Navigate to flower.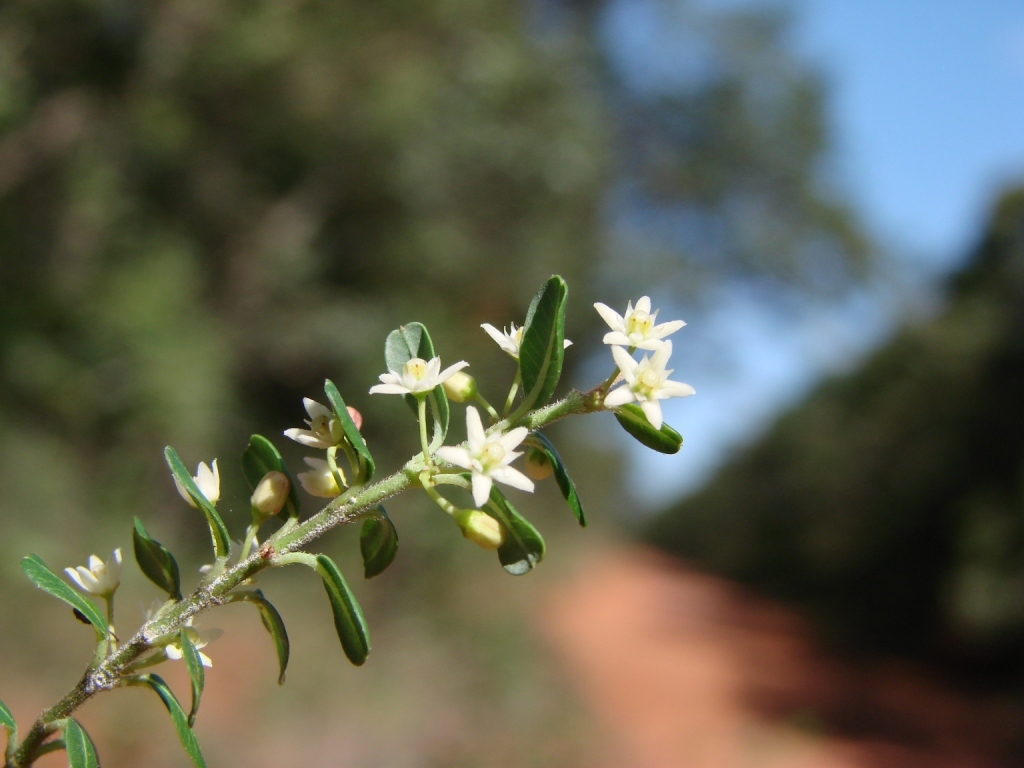
Navigation target: box(60, 548, 122, 595).
